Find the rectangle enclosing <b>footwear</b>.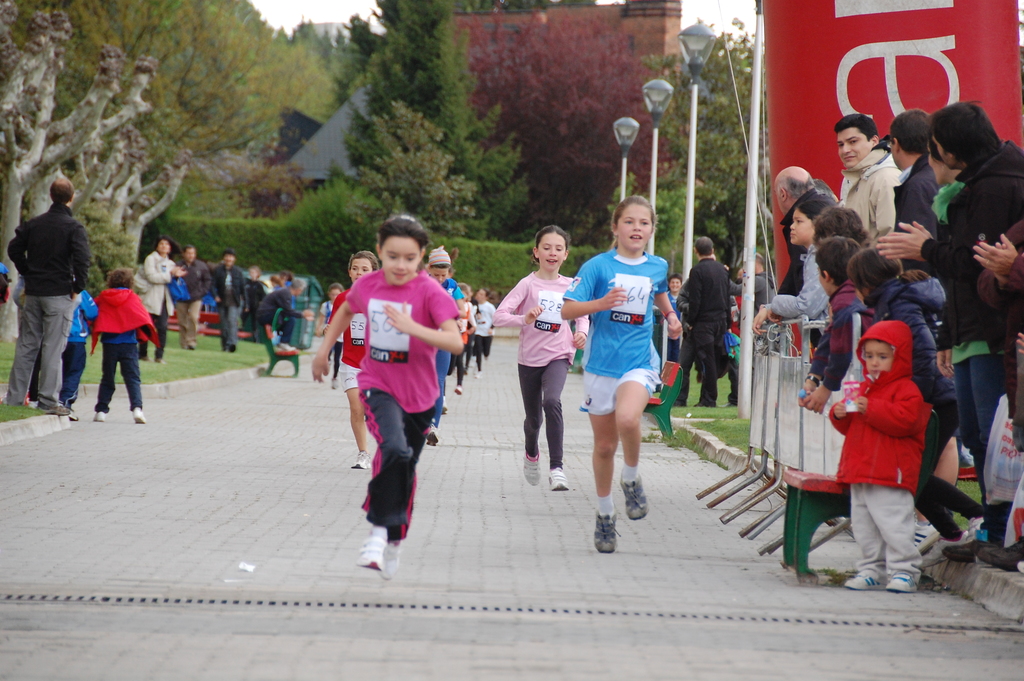
371 542 403 579.
